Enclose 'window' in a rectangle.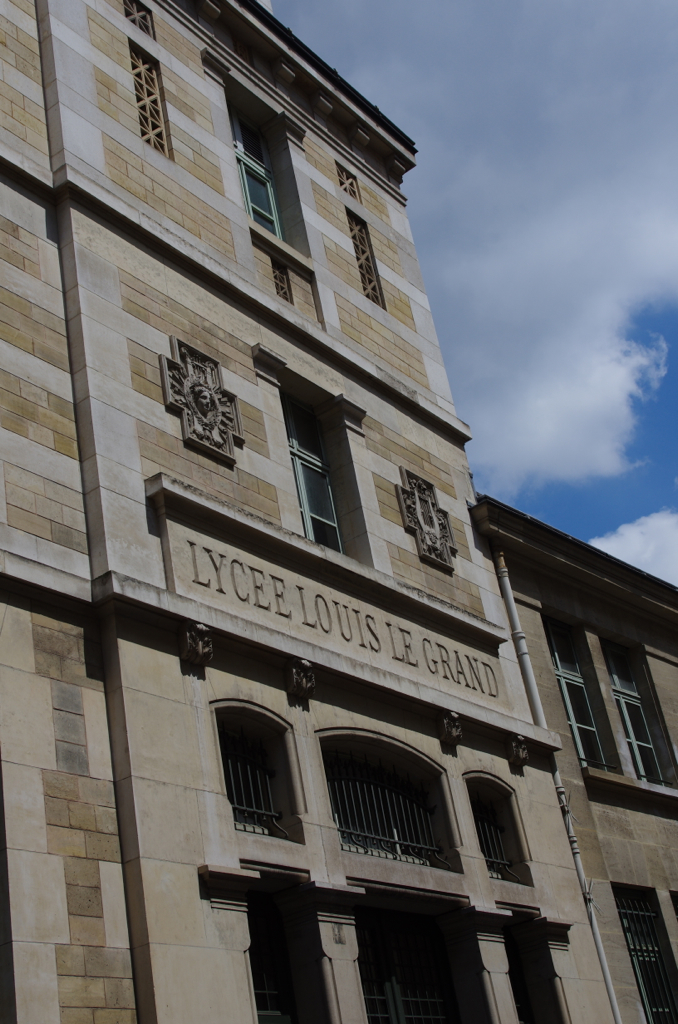
Rect(608, 877, 677, 1023).
